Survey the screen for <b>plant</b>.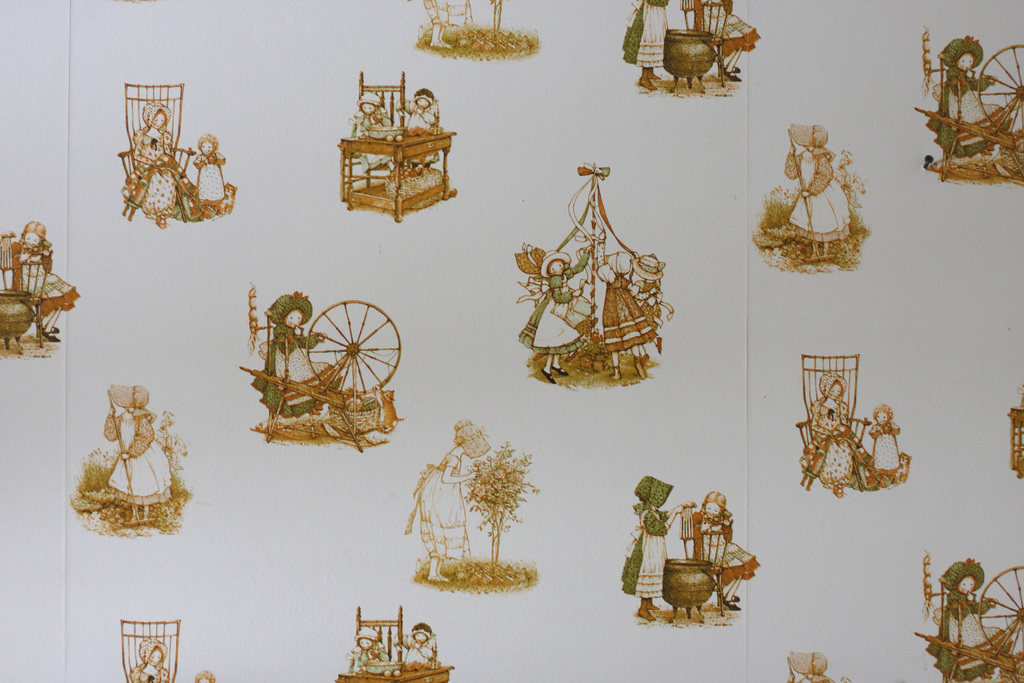
Survey found: pyautogui.locateOnScreen(458, 450, 545, 576).
